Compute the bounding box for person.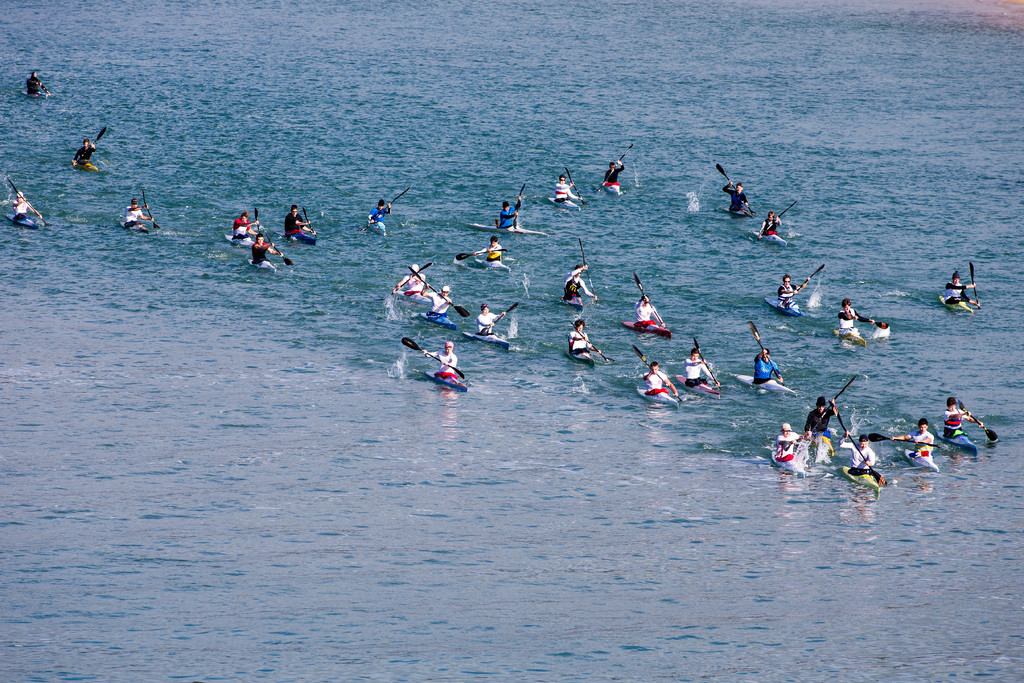
BBox(10, 184, 28, 220).
